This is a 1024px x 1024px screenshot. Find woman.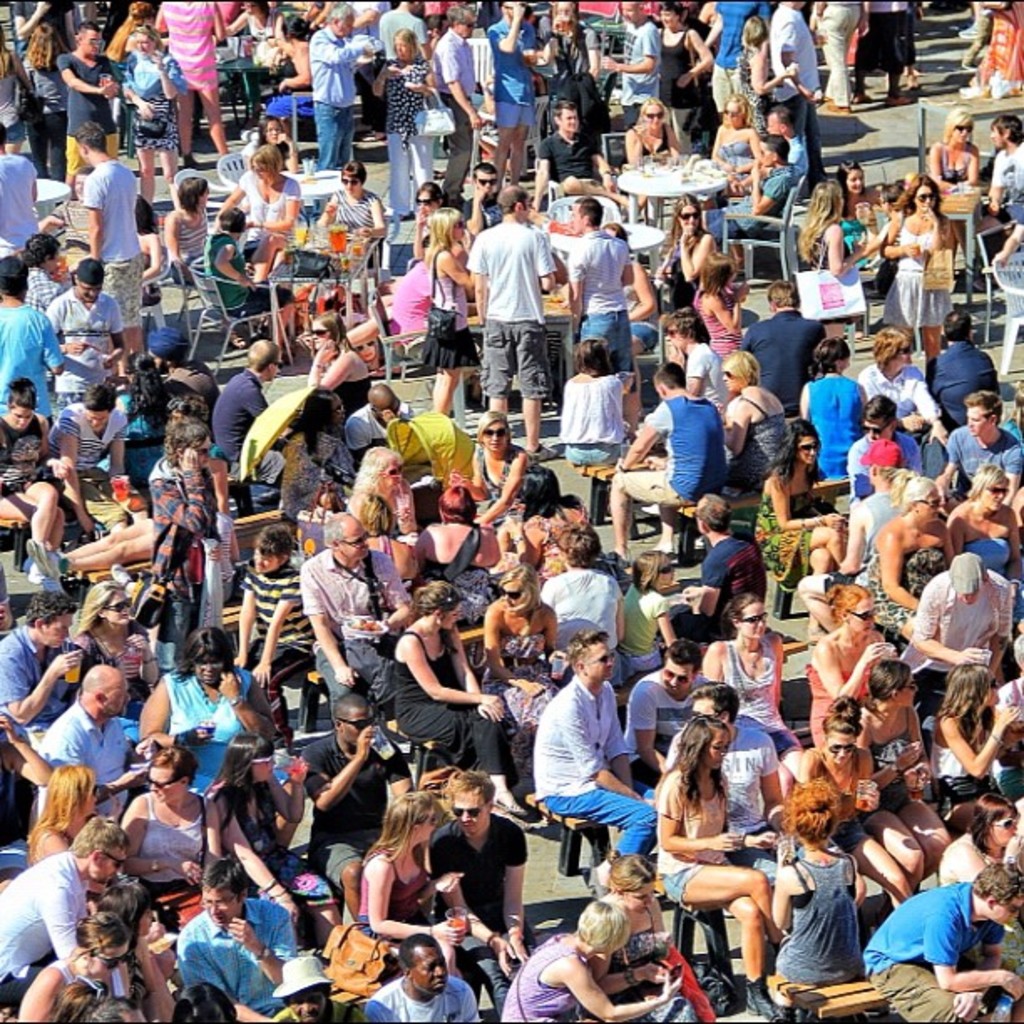
Bounding box: {"left": 622, "top": 89, "right": 688, "bottom": 214}.
